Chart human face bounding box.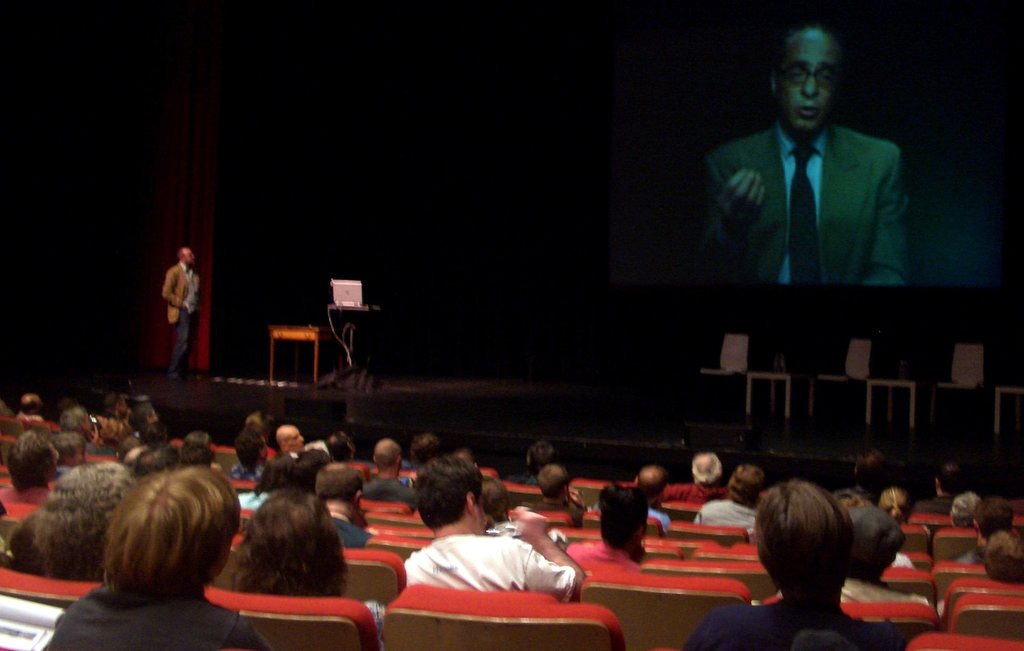
Charted: [x1=292, y1=426, x2=305, y2=451].
